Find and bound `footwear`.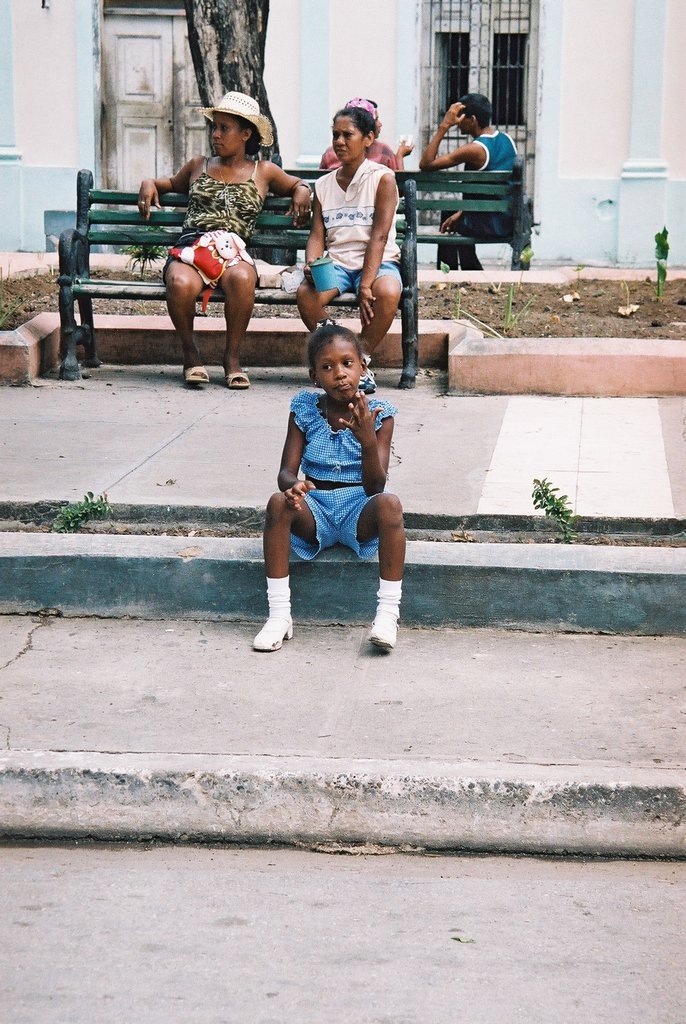
Bound: [224, 370, 245, 390].
